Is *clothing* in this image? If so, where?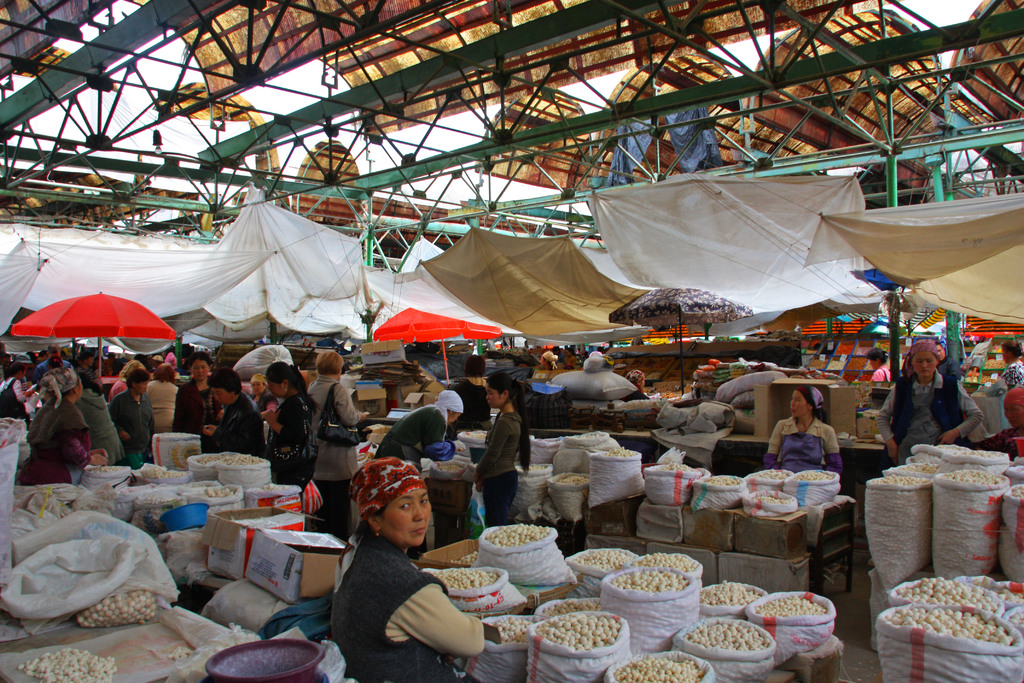
Yes, at (x1=445, y1=373, x2=489, y2=434).
